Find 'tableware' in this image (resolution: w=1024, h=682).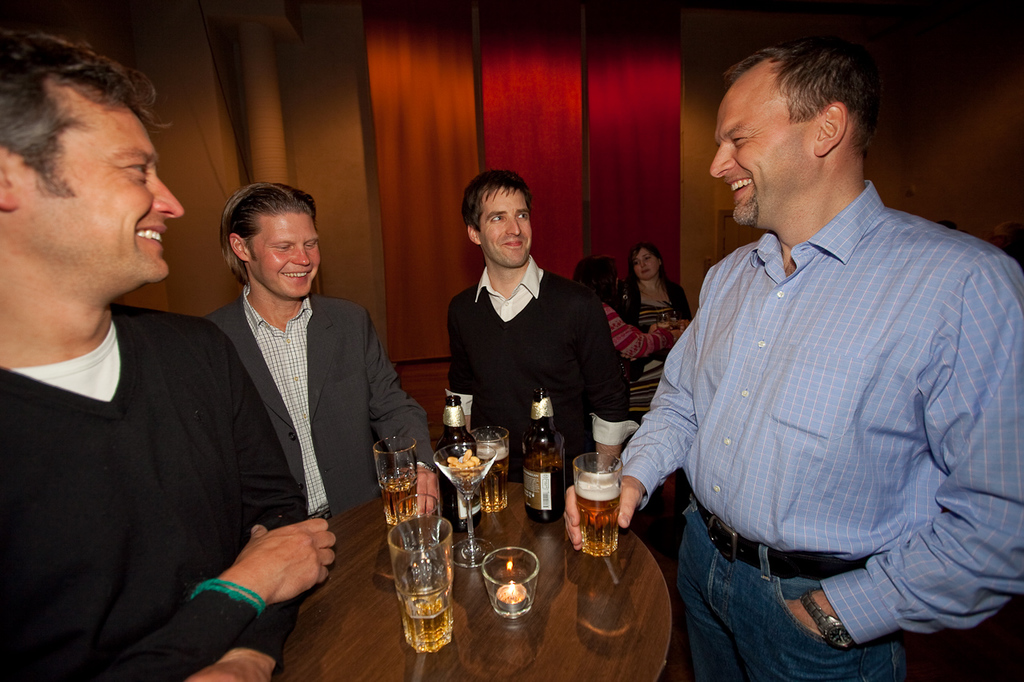
<bbox>374, 433, 424, 524</bbox>.
